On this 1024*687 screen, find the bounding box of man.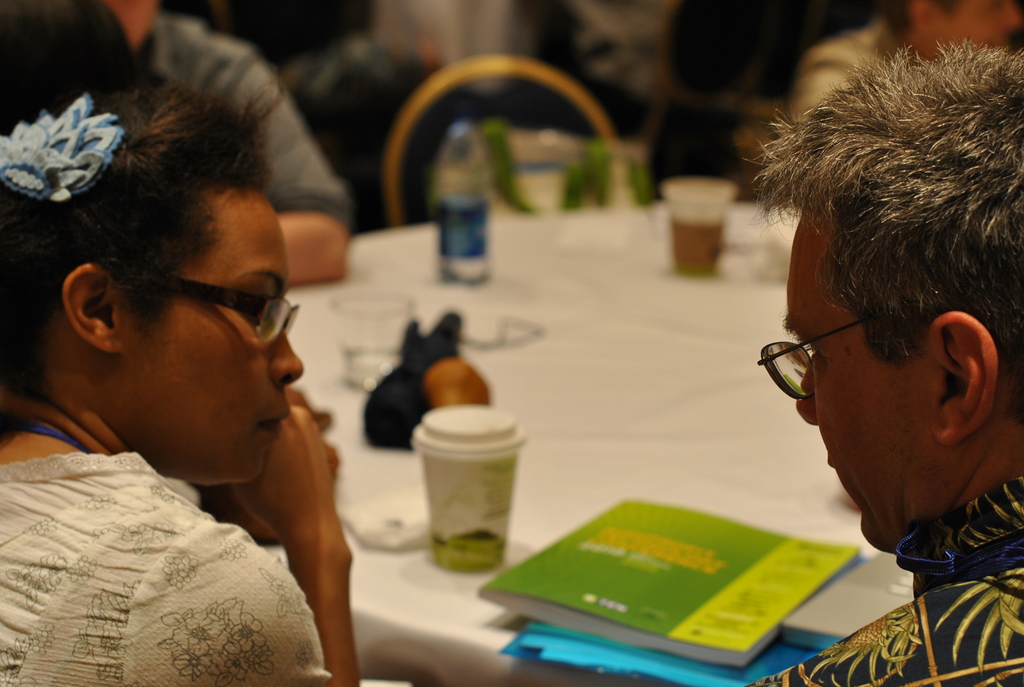
Bounding box: [776, 0, 1023, 139].
